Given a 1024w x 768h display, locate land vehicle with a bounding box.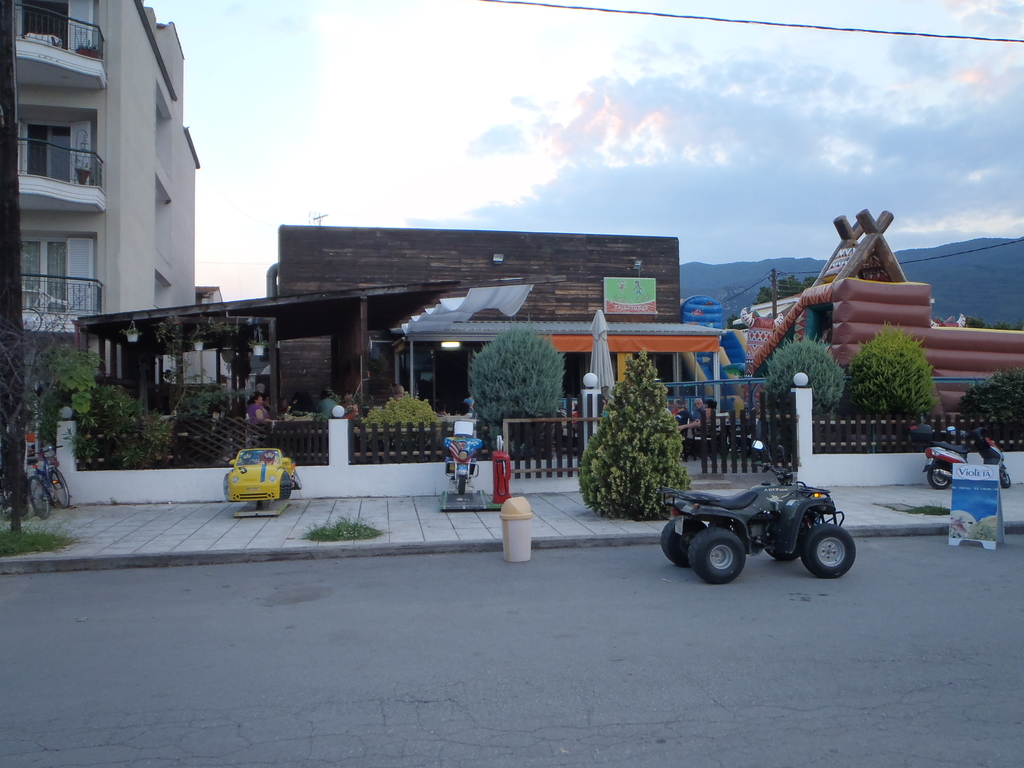
Located: x1=650 y1=463 x2=864 y2=593.
